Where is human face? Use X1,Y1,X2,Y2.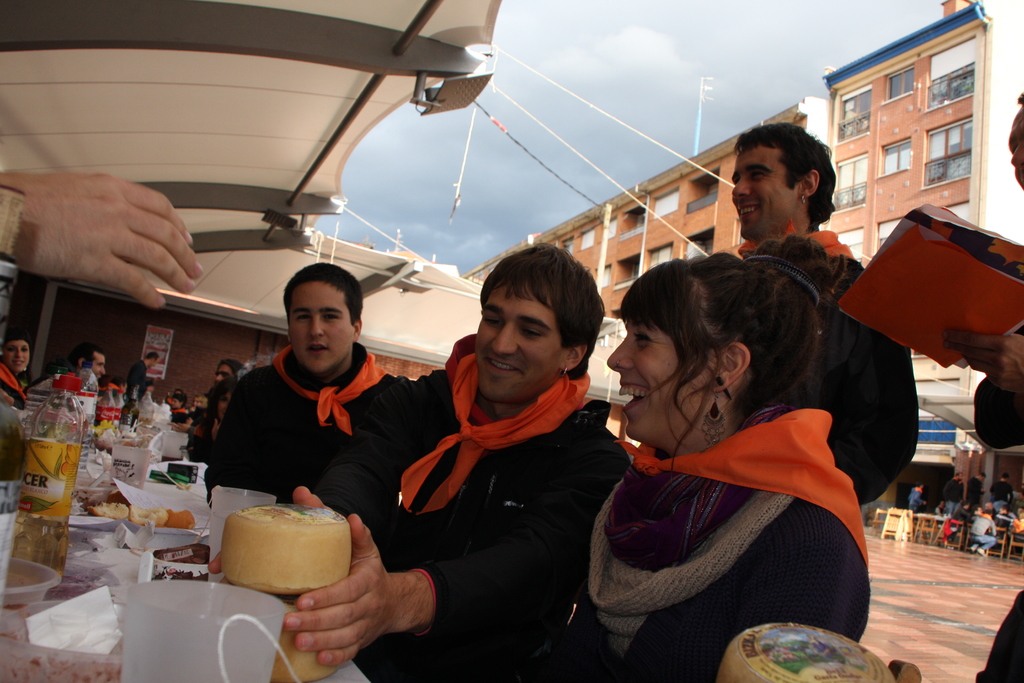
90,350,106,377.
